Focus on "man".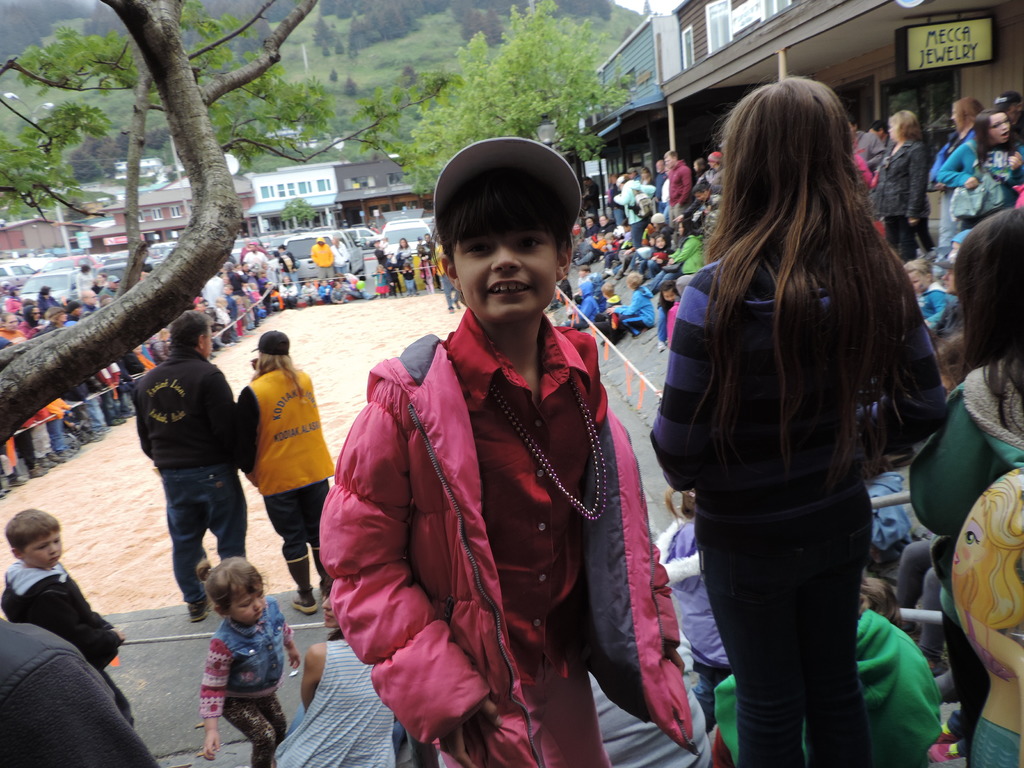
Focused at Rect(867, 121, 892, 156).
